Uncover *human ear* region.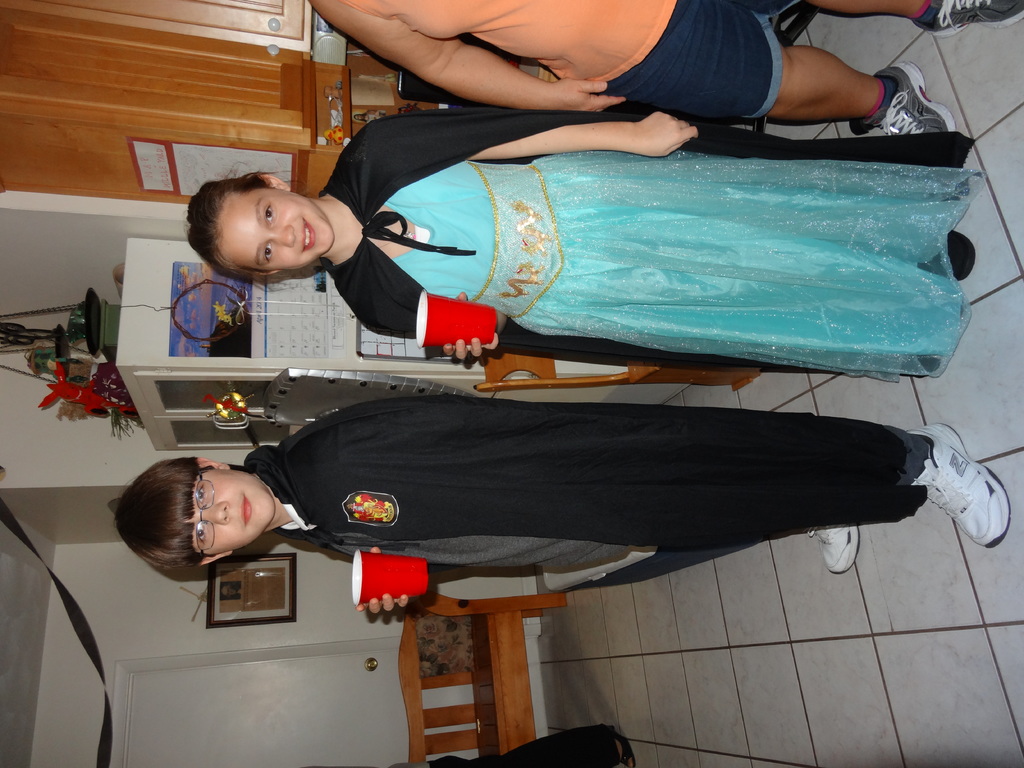
Uncovered: l=198, t=552, r=234, b=569.
